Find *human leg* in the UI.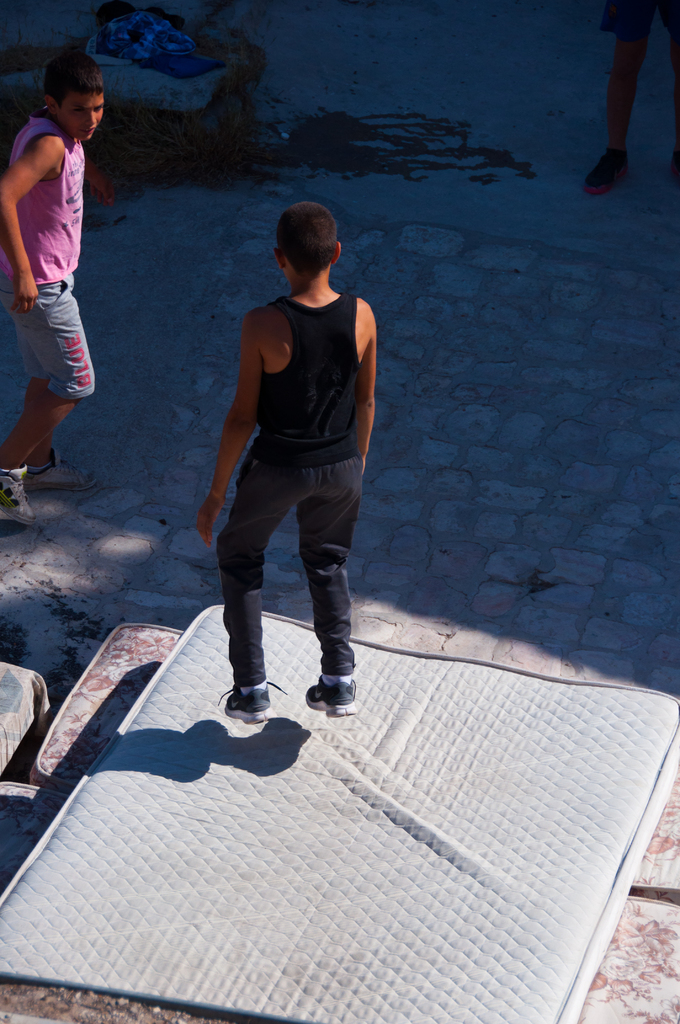
UI element at x1=301, y1=447, x2=364, y2=711.
